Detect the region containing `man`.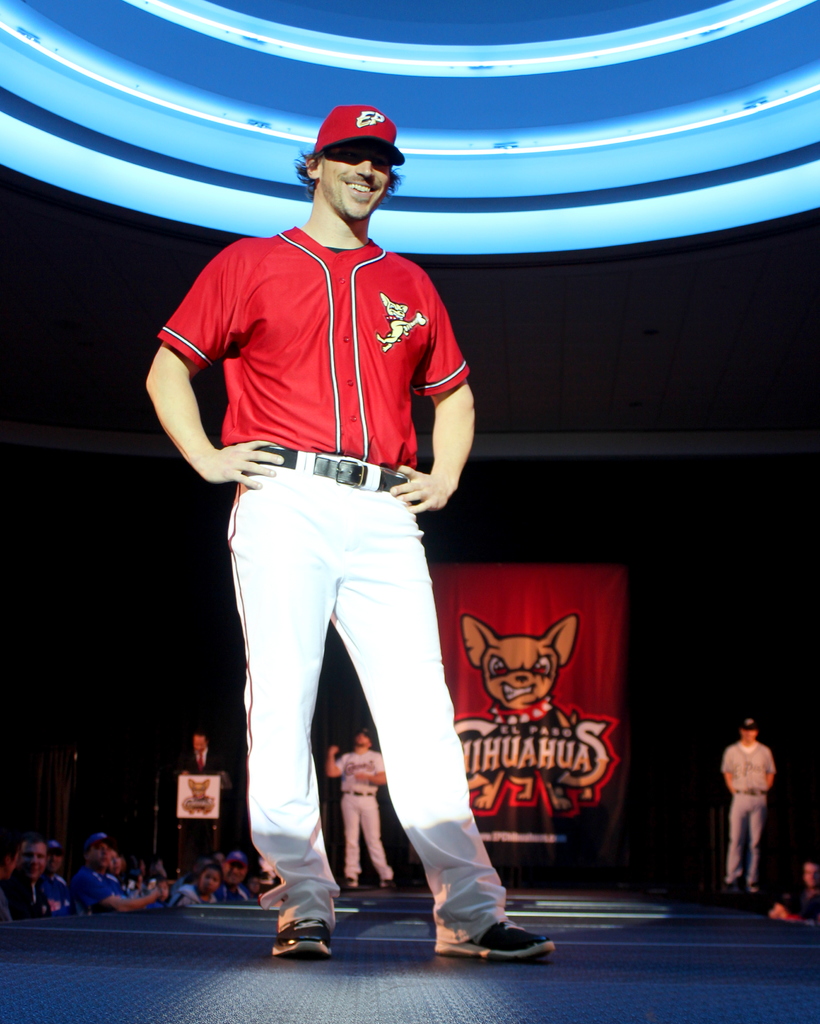
[x1=767, y1=855, x2=819, y2=929].
